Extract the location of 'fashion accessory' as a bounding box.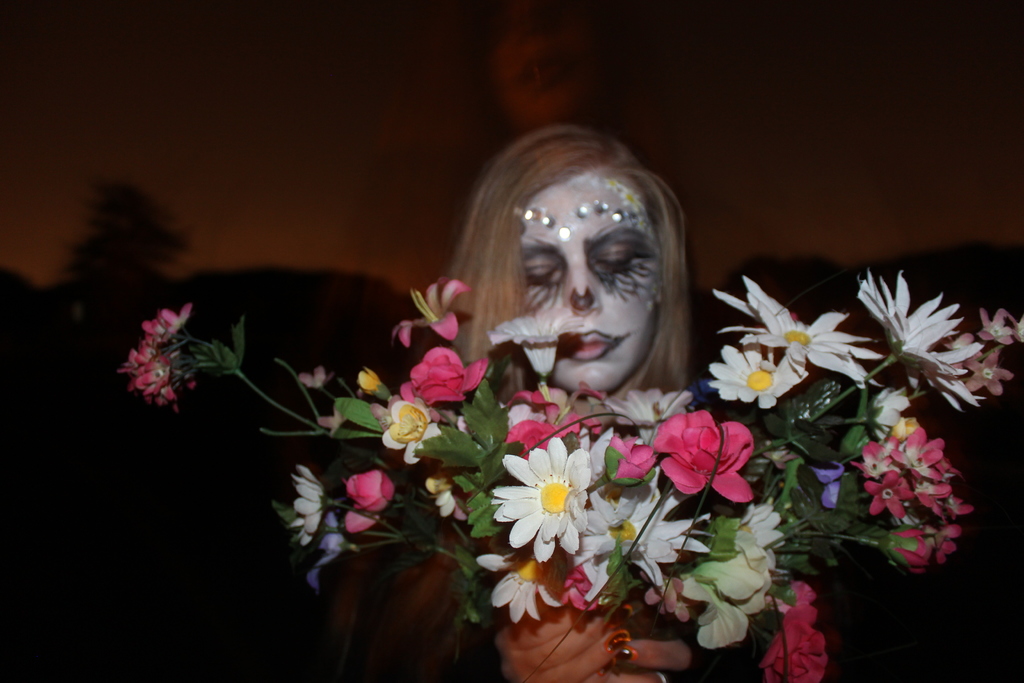
pyautogui.locateOnScreen(613, 645, 637, 664).
